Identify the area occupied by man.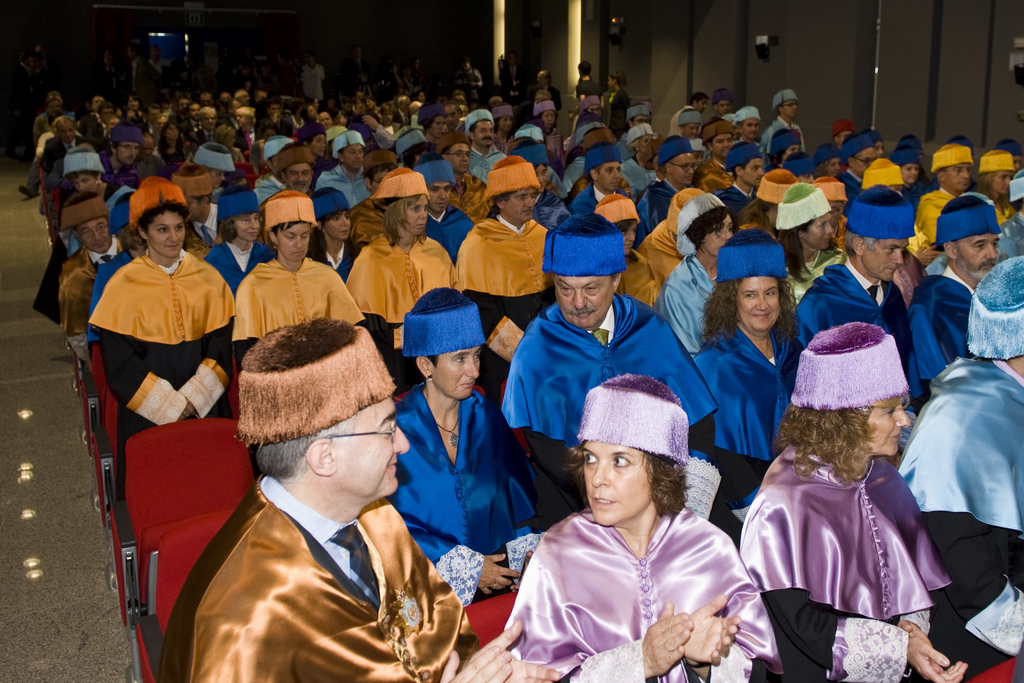
Area: x1=702, y1=118, x2=736, y2=164.
